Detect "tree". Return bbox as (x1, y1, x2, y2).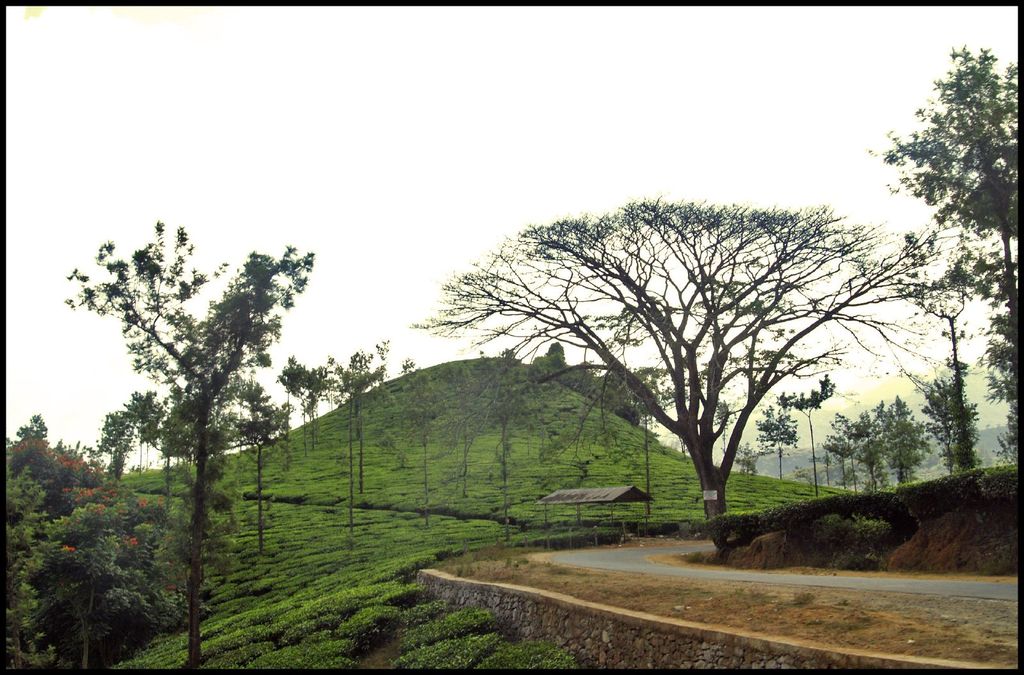
(892, 44, 1023, 445).
